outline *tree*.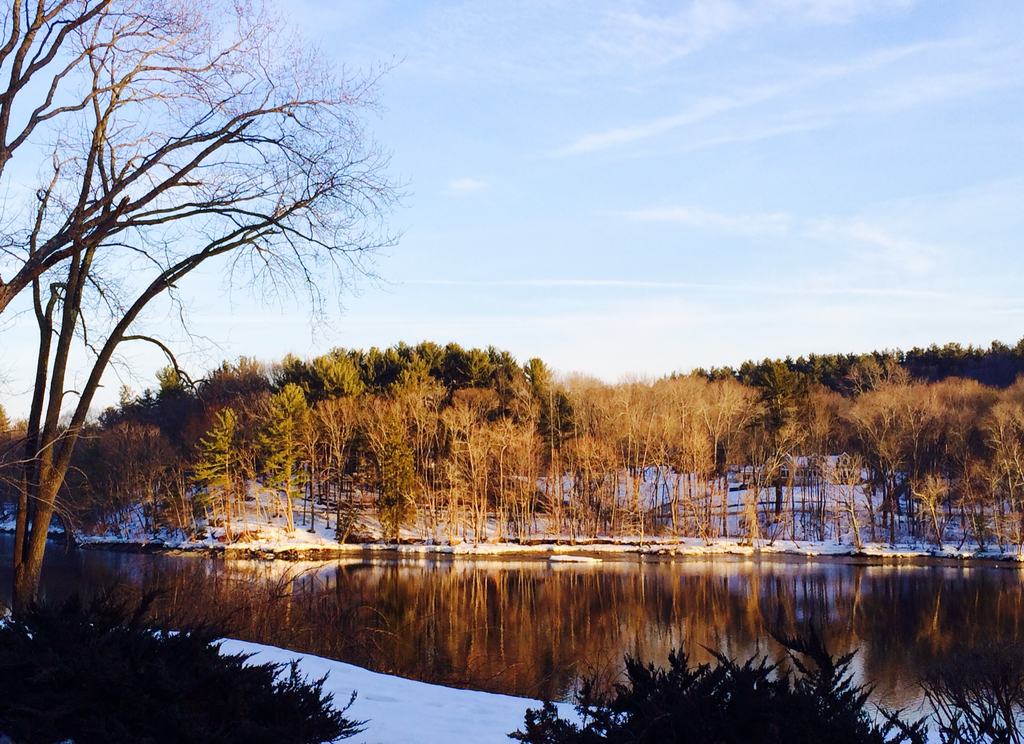
Outline: 1,574,378,743.
